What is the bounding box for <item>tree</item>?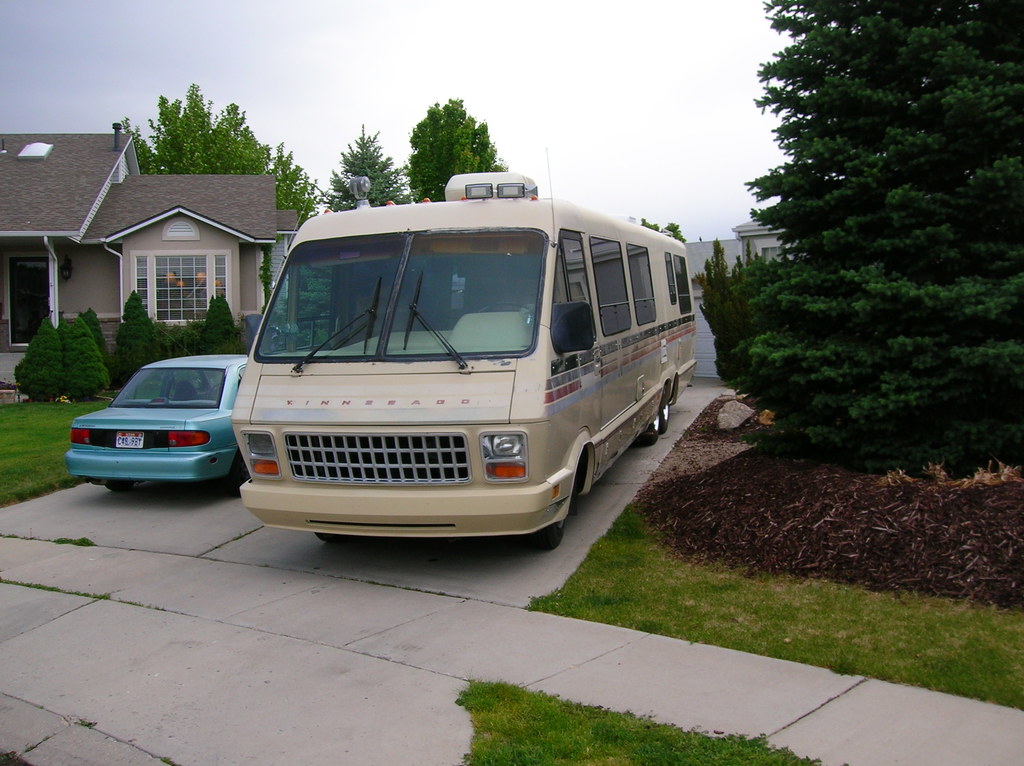
332 121 417 214.
